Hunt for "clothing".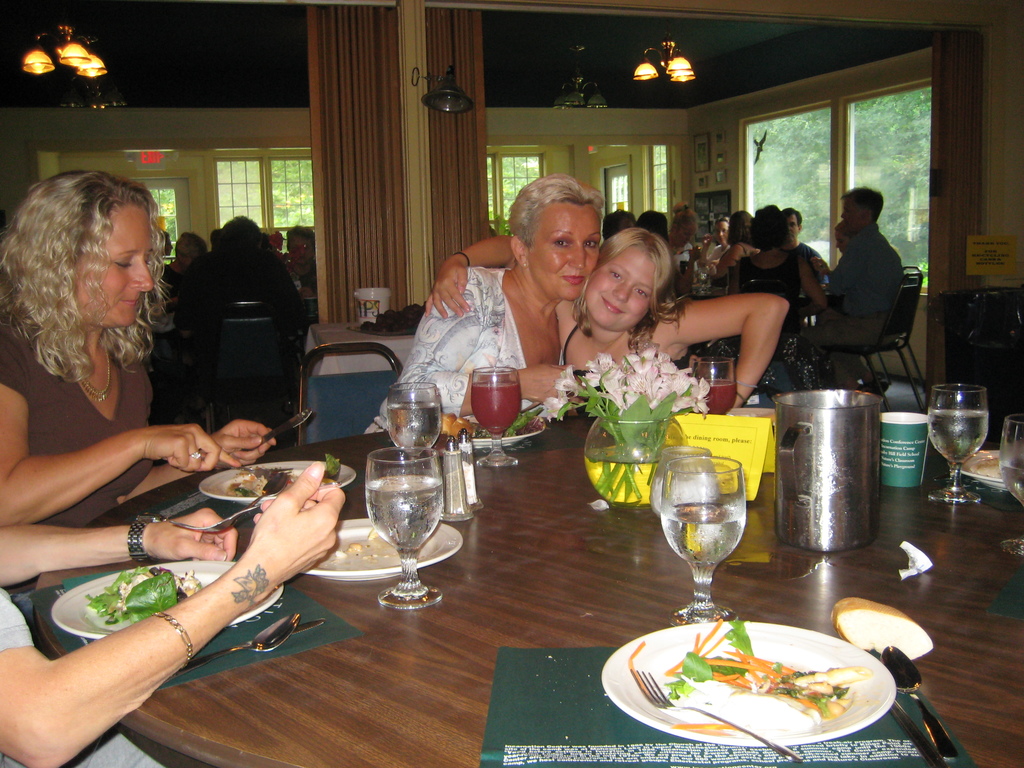
Hunted down at <bbox>557, 308, 657, 404</bbox>.
